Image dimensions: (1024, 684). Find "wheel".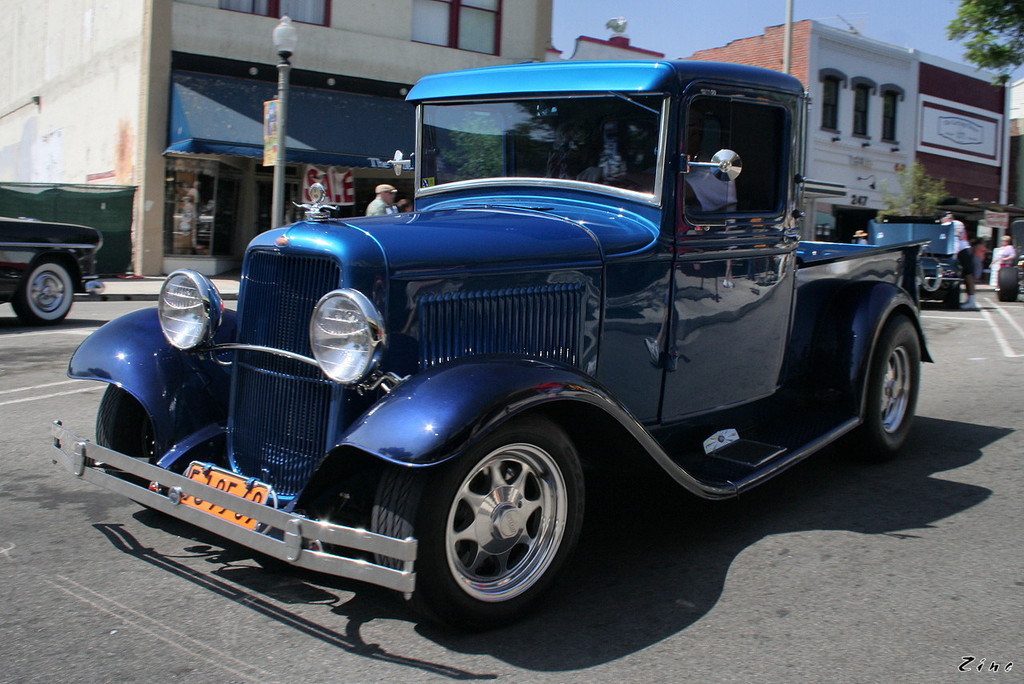
{"x1": 419, "y1": 418, "x2": 585, "y2": 622}.
